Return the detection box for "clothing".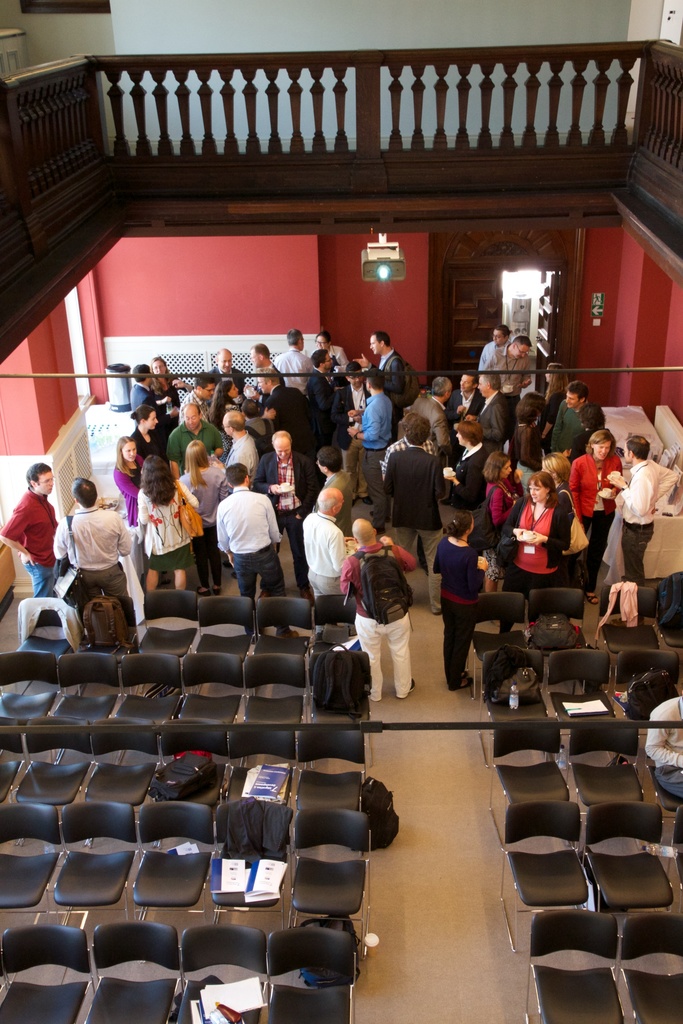
(x1=482, y1=546, x2=501, y2=583).
